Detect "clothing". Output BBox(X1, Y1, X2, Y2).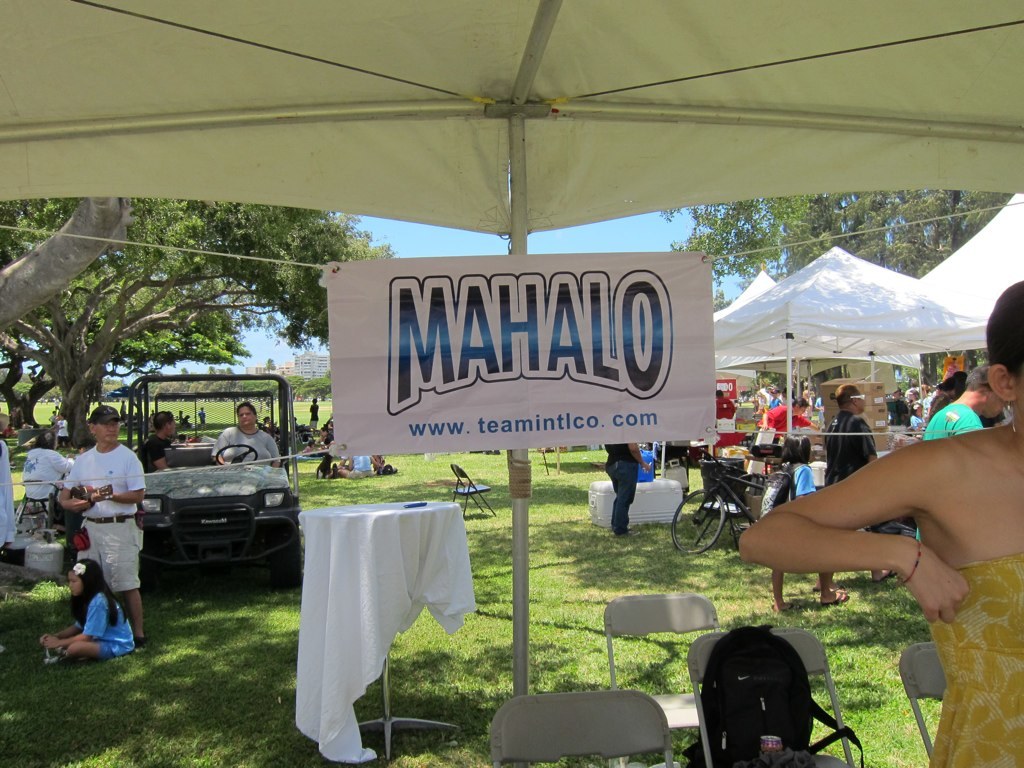
BBox(823, 413, 878, 486).
